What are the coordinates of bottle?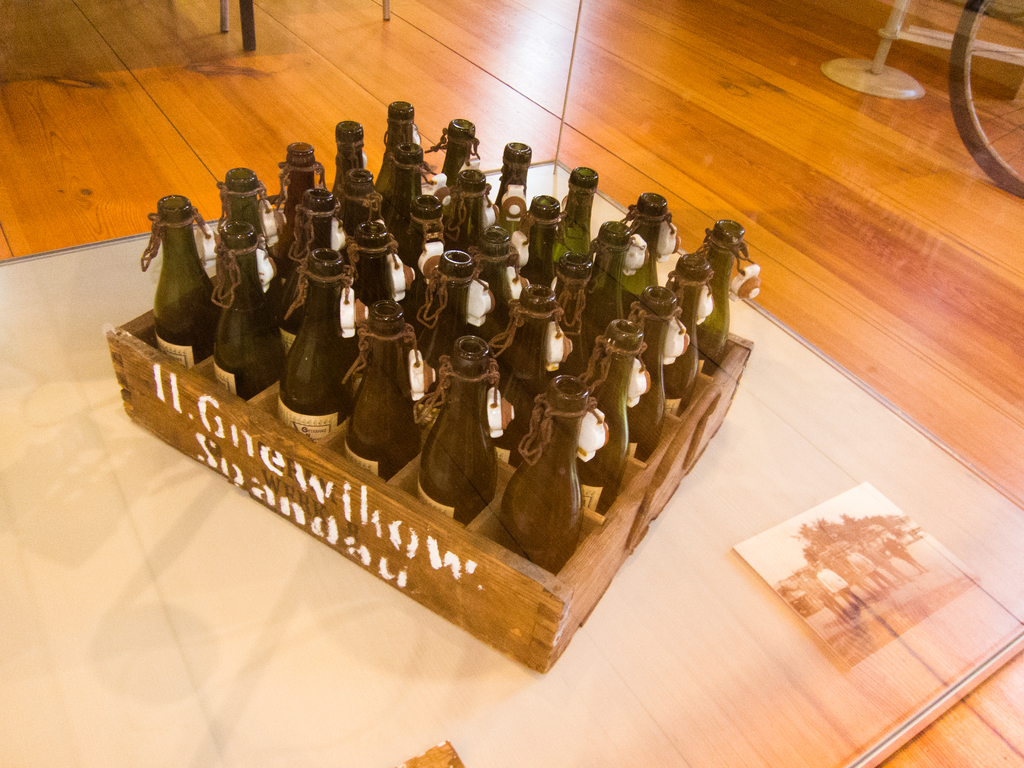
bbox(488, 147, 531, 206).
